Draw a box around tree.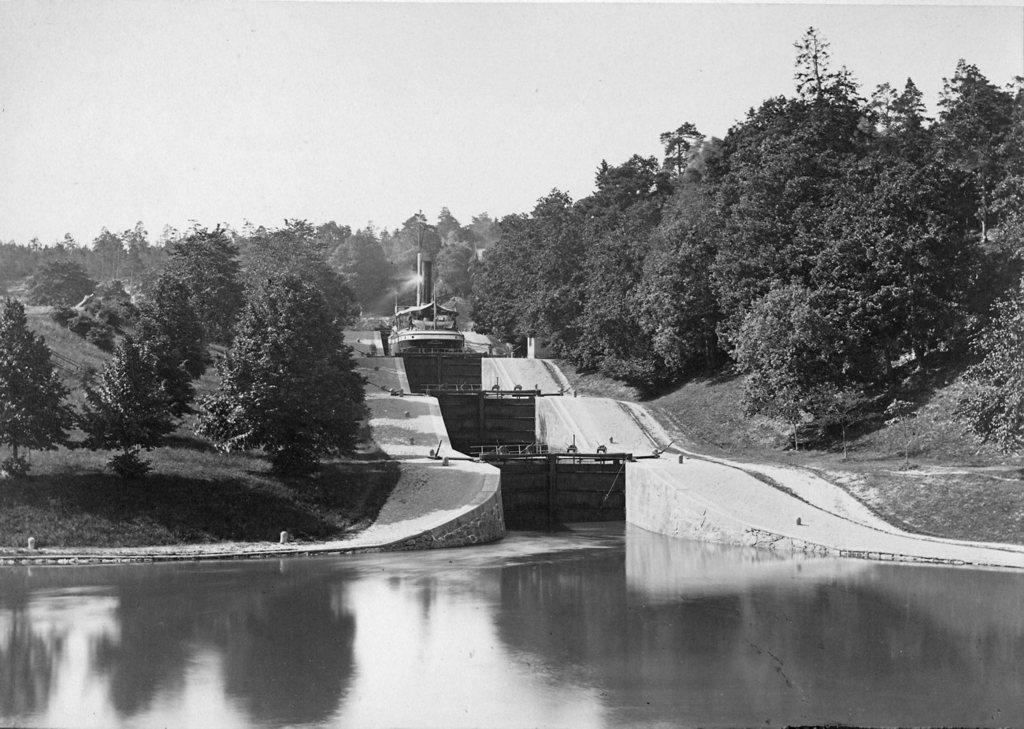
0 304 80 474.
